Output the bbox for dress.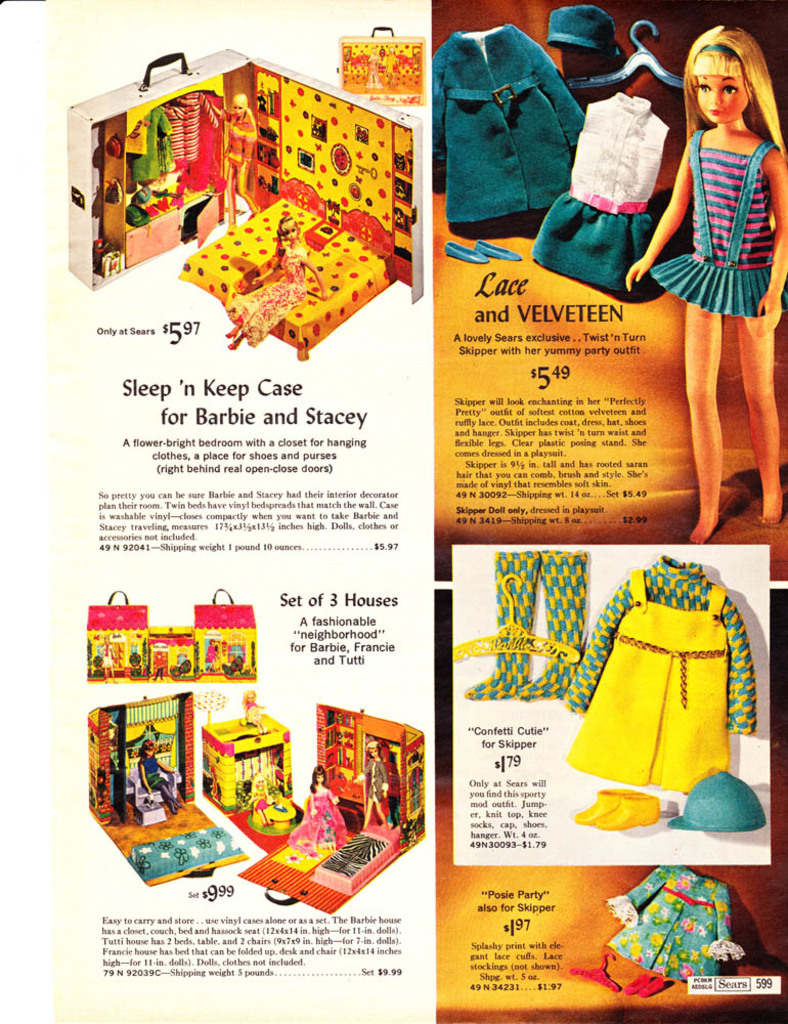
box(652, 135, 787, 317).
